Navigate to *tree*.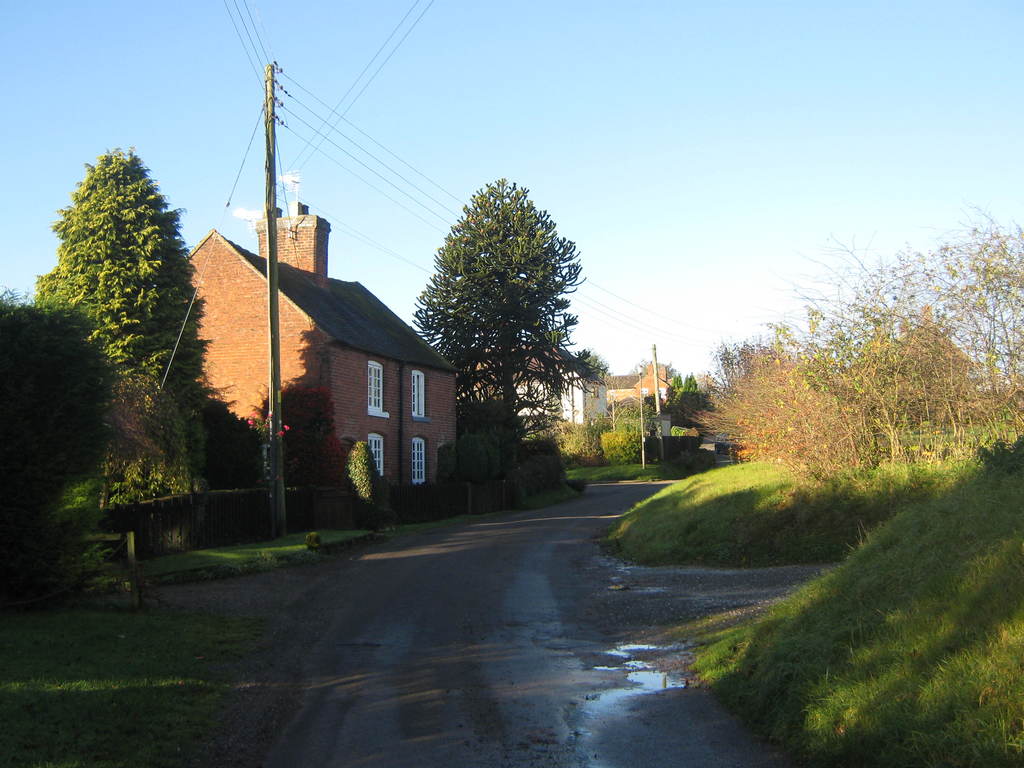
Navigation target: x1=934, y1=208, x2=1023, y2=446.
